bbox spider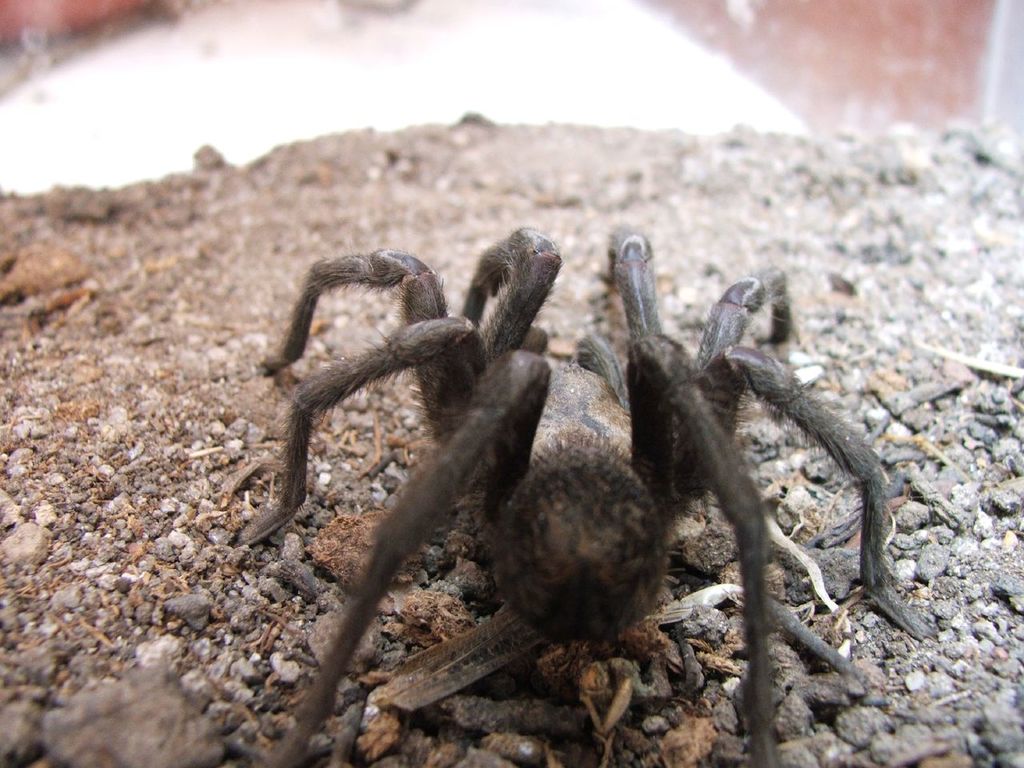
233,214,943,767
